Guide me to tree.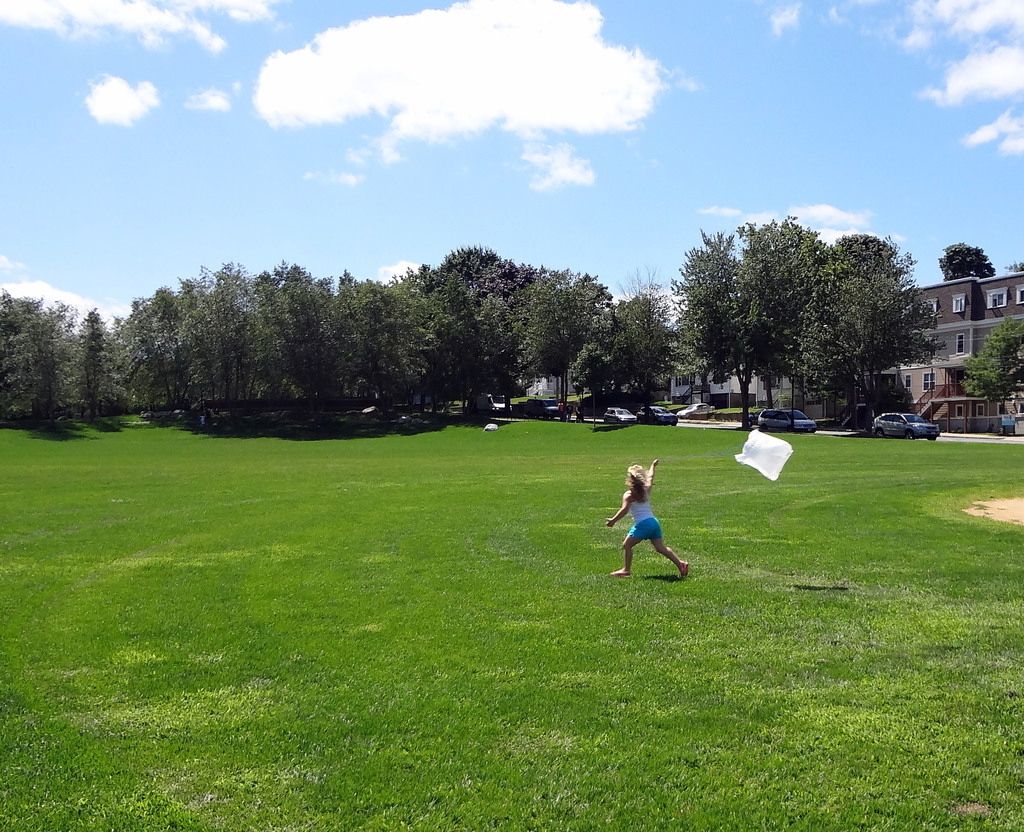
Guidance: <box>938,239,997,281</box>.
